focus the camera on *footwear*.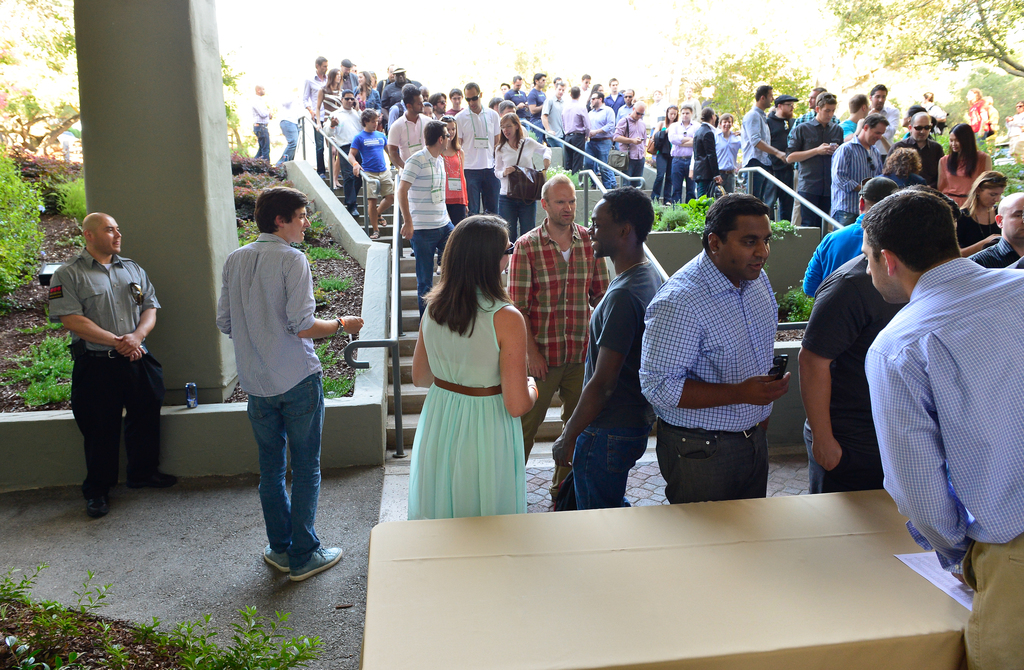
Focus region: box(349, 208, 362, 220).
